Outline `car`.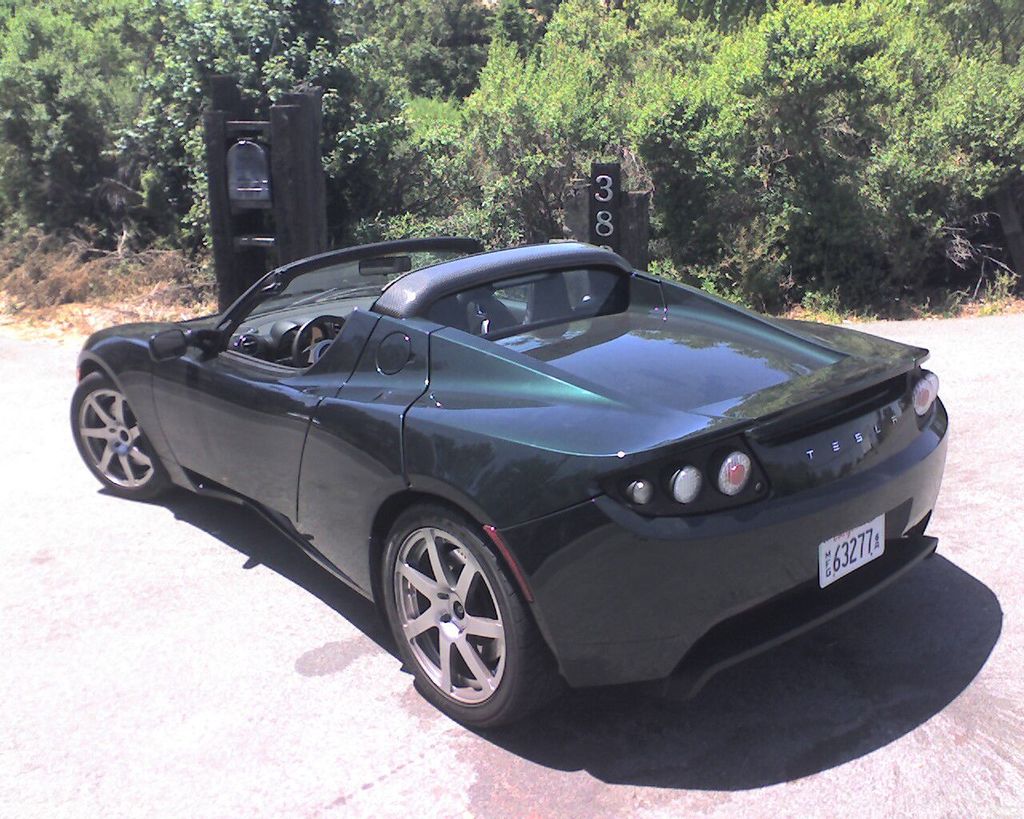
Outline: 82:242:964:729.
